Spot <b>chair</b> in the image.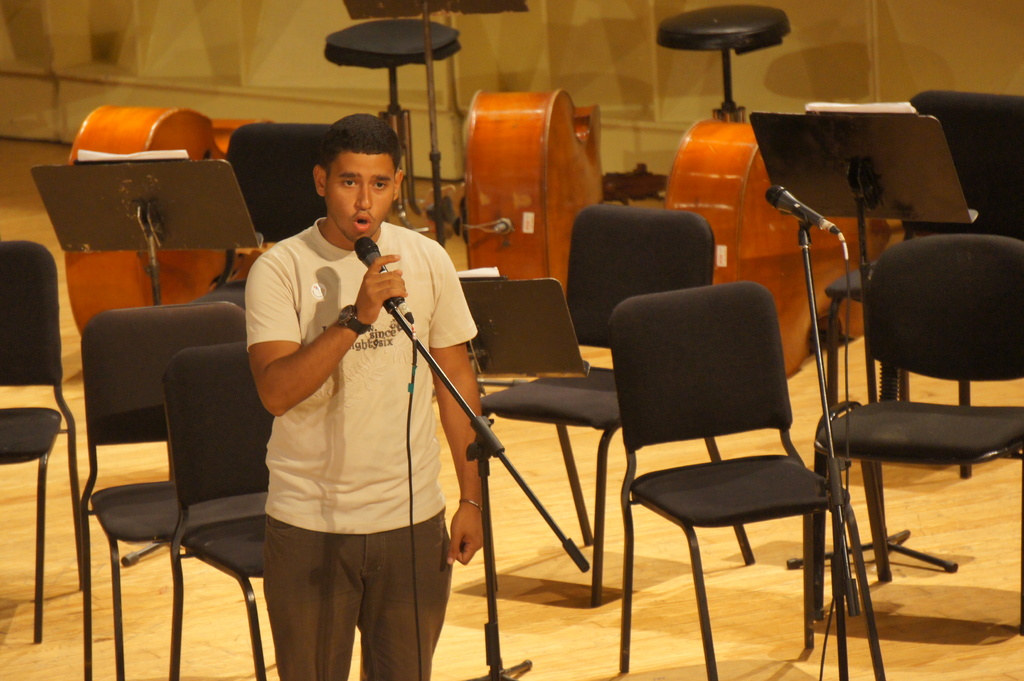
<b>chair</b> found at (left=190, top=118, right=346, bottom=312).
